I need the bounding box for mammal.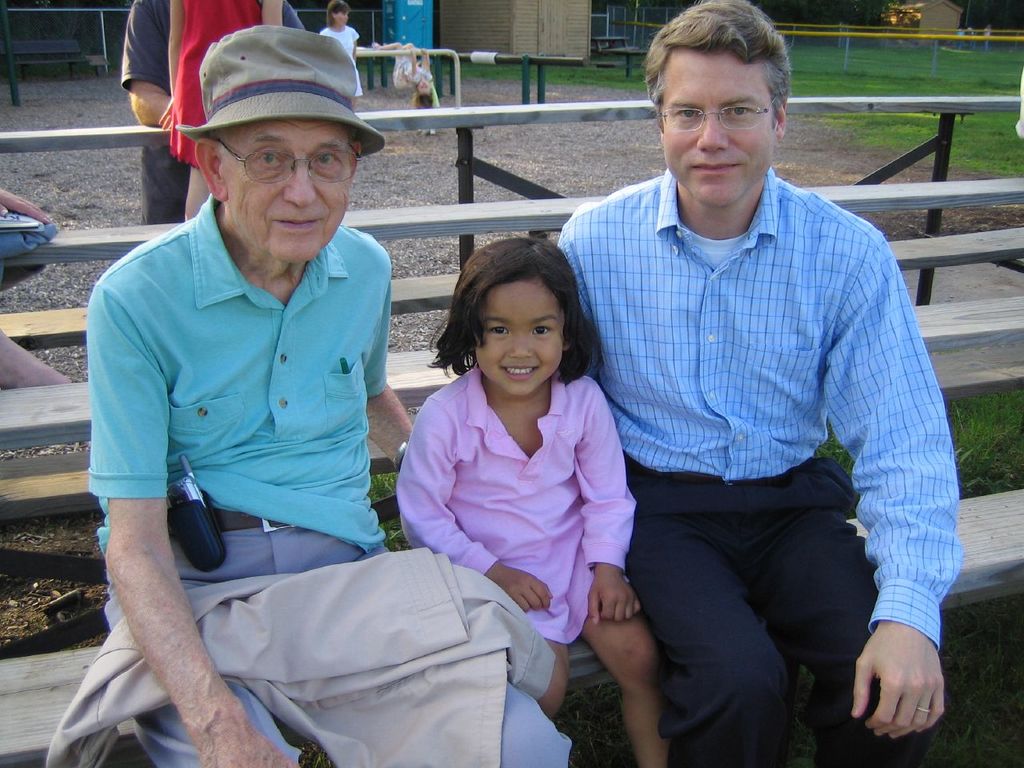
Here it is: (372,41,436,107).
